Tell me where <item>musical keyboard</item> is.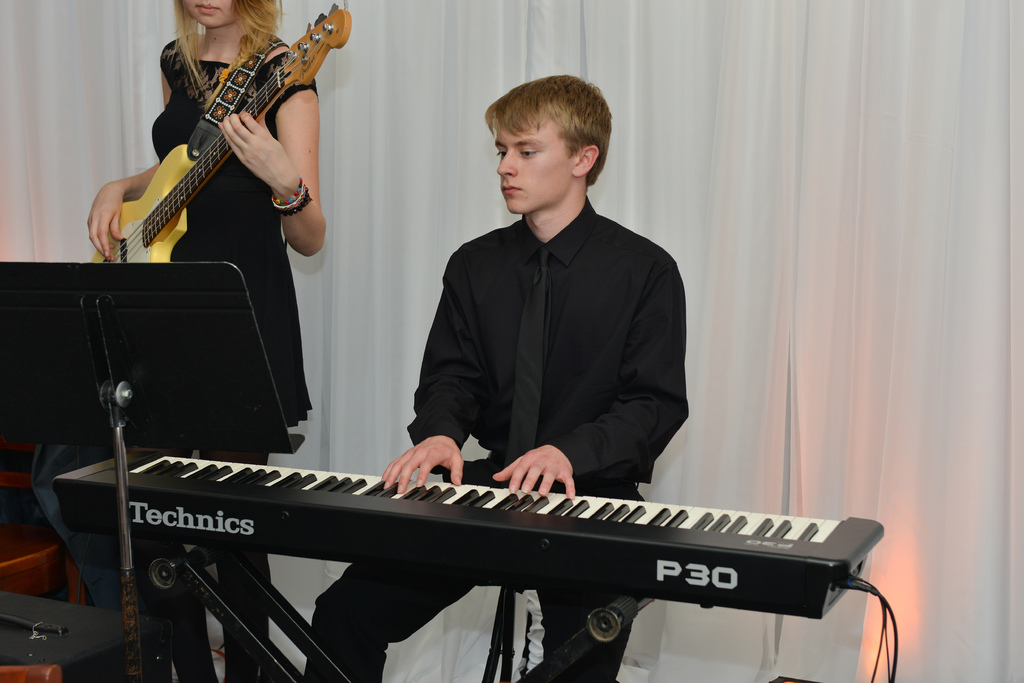
<item>musical keyboard</item> is at 65,426,865,628.
